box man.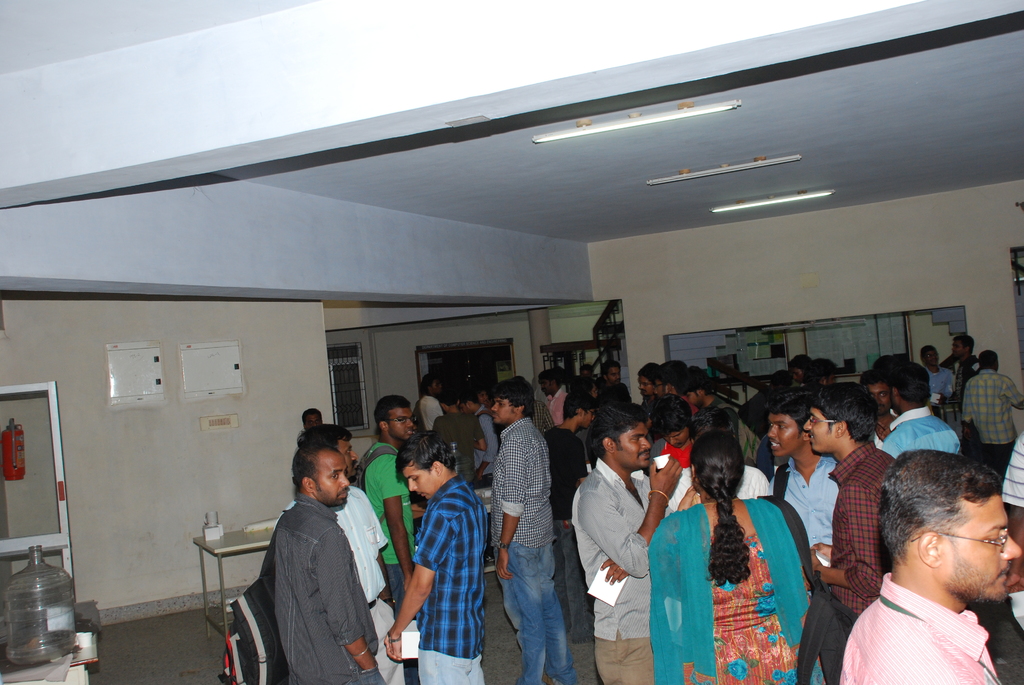
[819, 457, 1023, 684].
